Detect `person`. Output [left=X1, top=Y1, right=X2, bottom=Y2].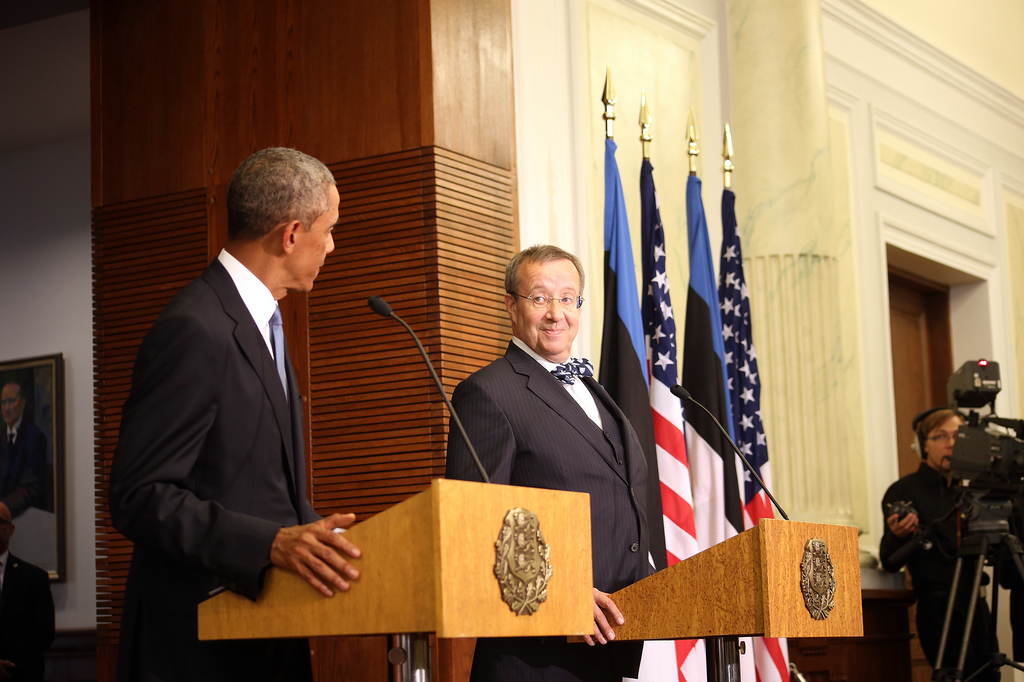
[left=1, top=379, right=47, bottom=510].
